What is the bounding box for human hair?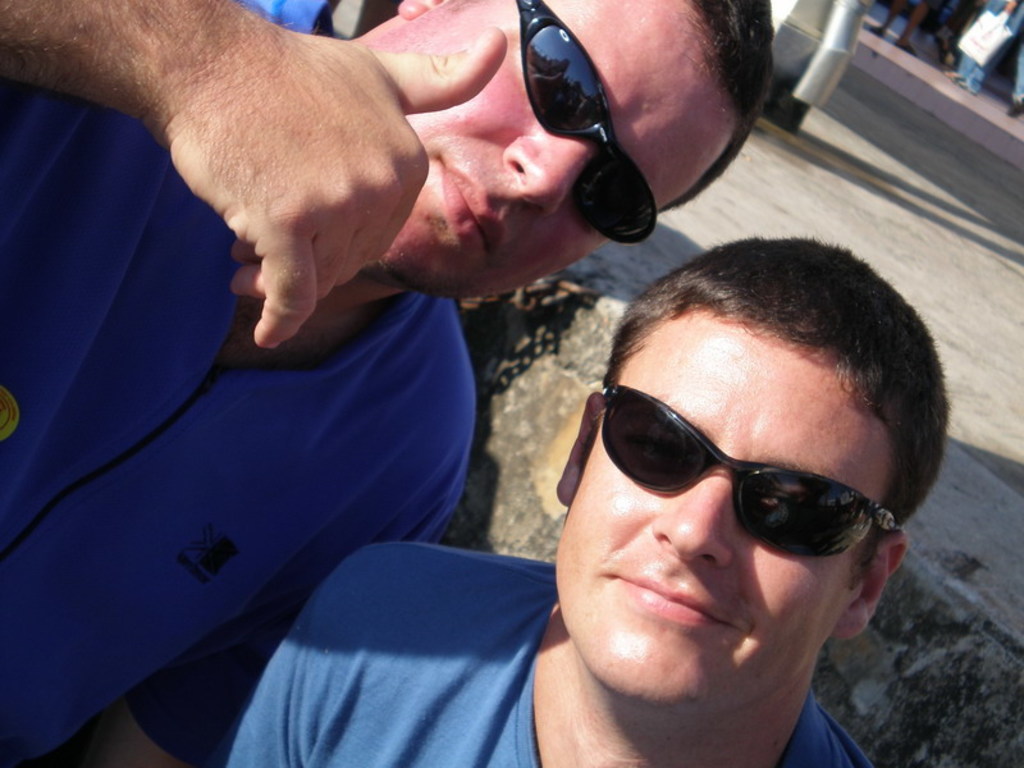
BBox(660, 0, 780, 211).
